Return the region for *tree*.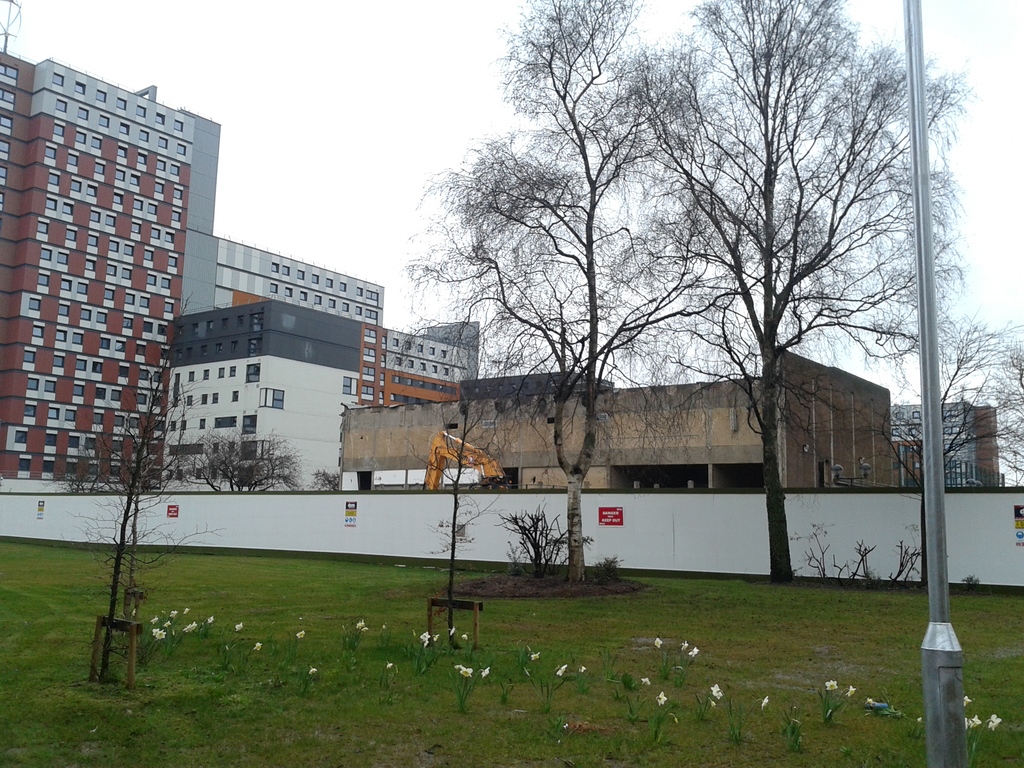
<bbox>927, 289, 1023, 456</bbox>.
